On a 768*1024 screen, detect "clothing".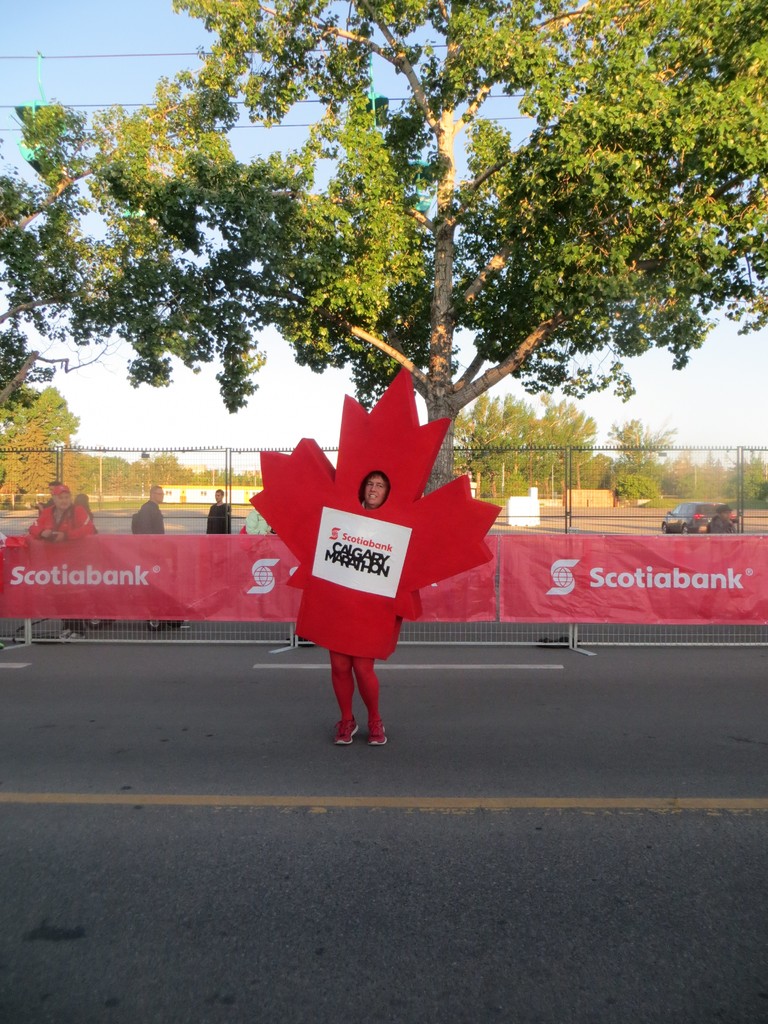
<bbox>205, 501, 232, 536</bbox>.
